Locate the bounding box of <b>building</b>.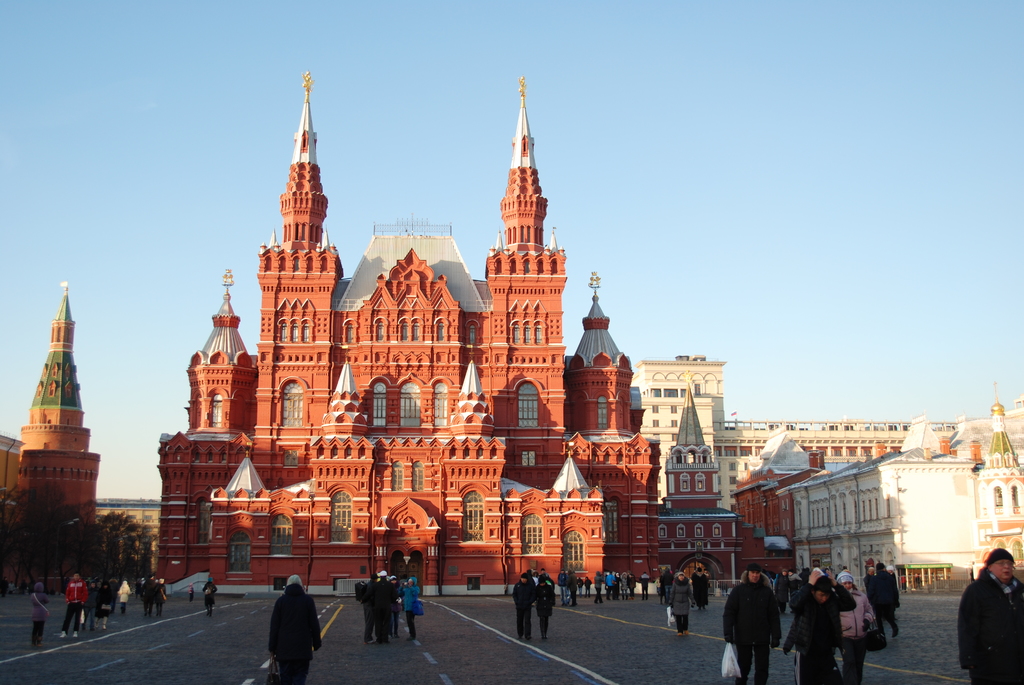
Bounding box: locate(0, 283, 102, 594).
